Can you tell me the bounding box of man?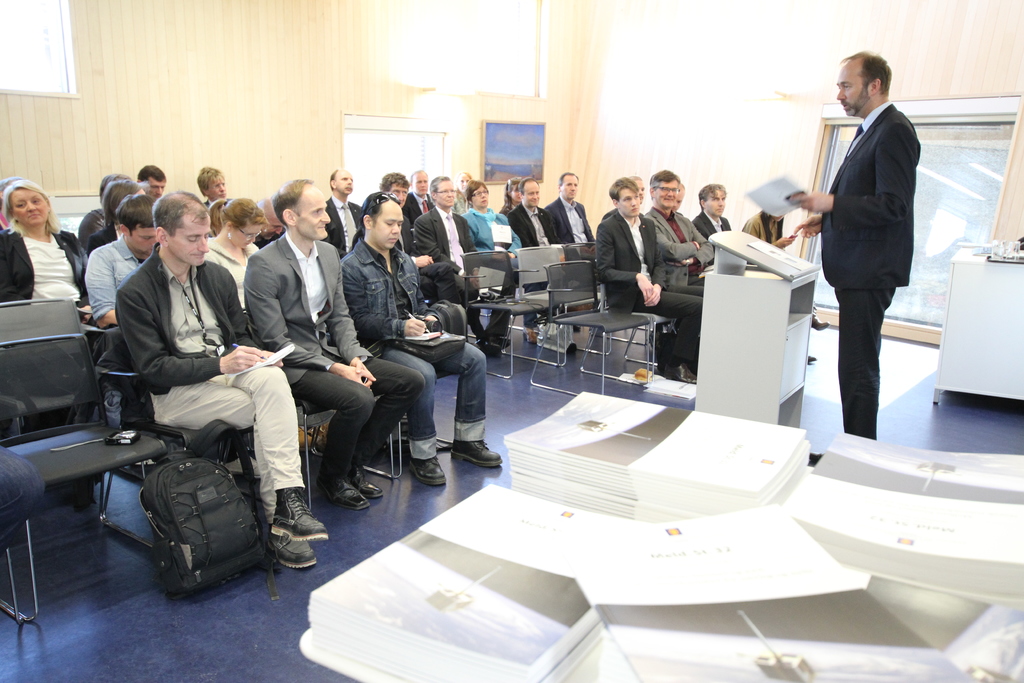
[x1=550, y1=168, x2=603, y2=313].
